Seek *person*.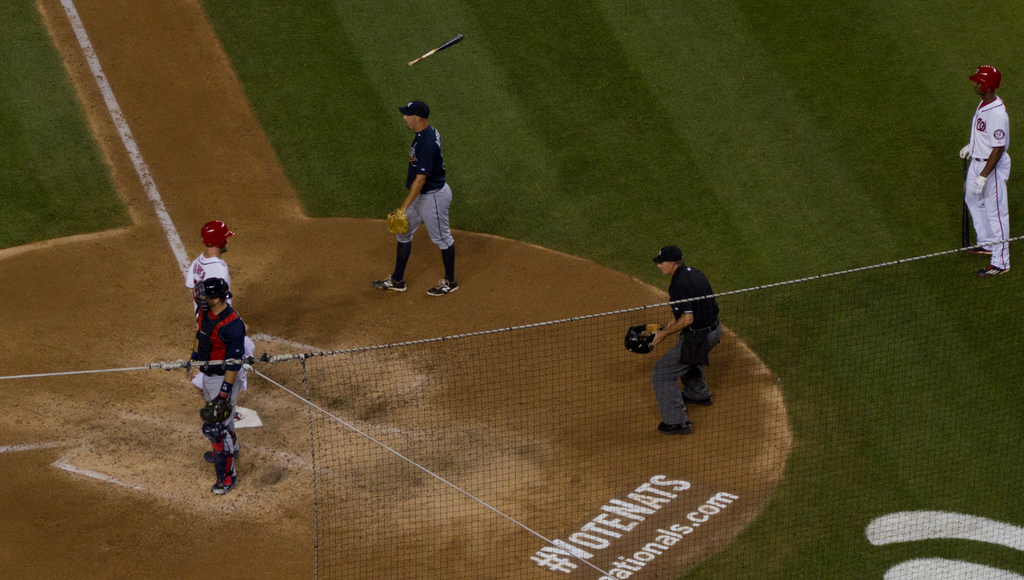
<box>372,101,462,298</box>.
